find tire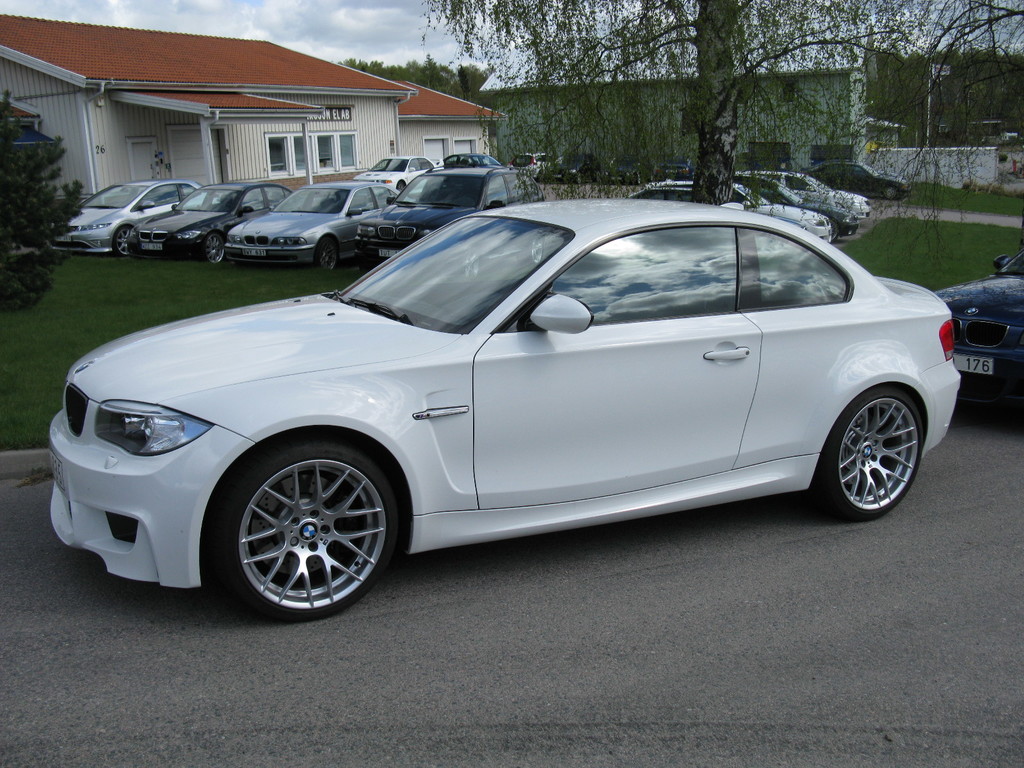
Rect(319, 237, 337, 270)
